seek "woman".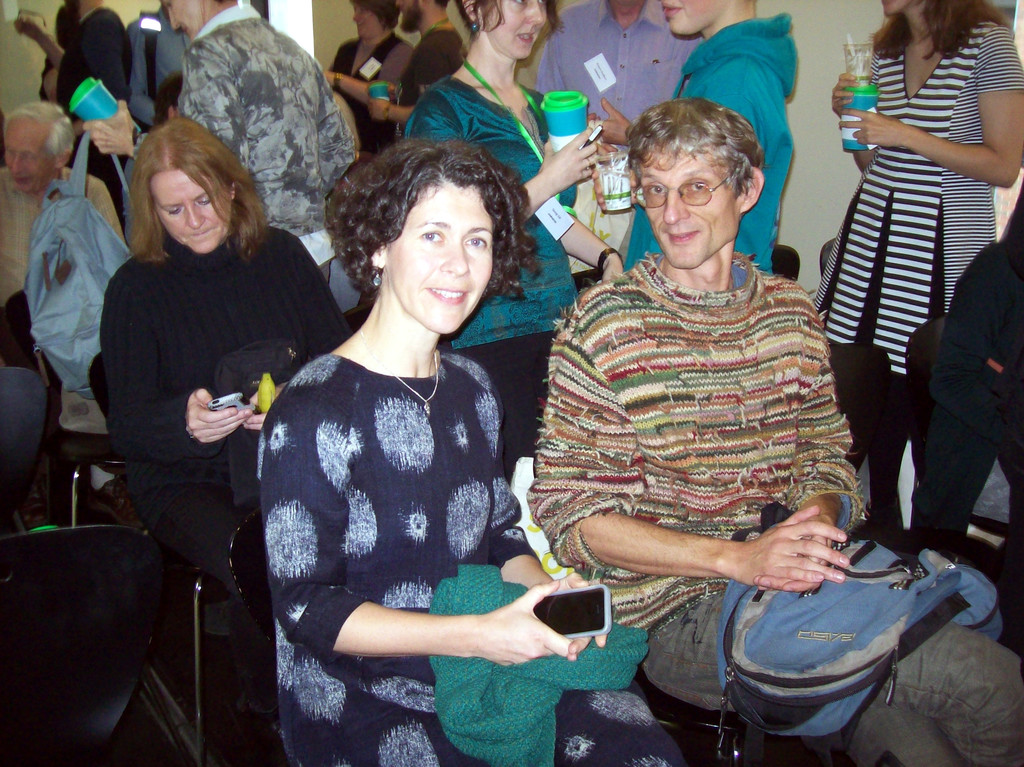
(x1=322, y1=0, x2=425, y2=164).
